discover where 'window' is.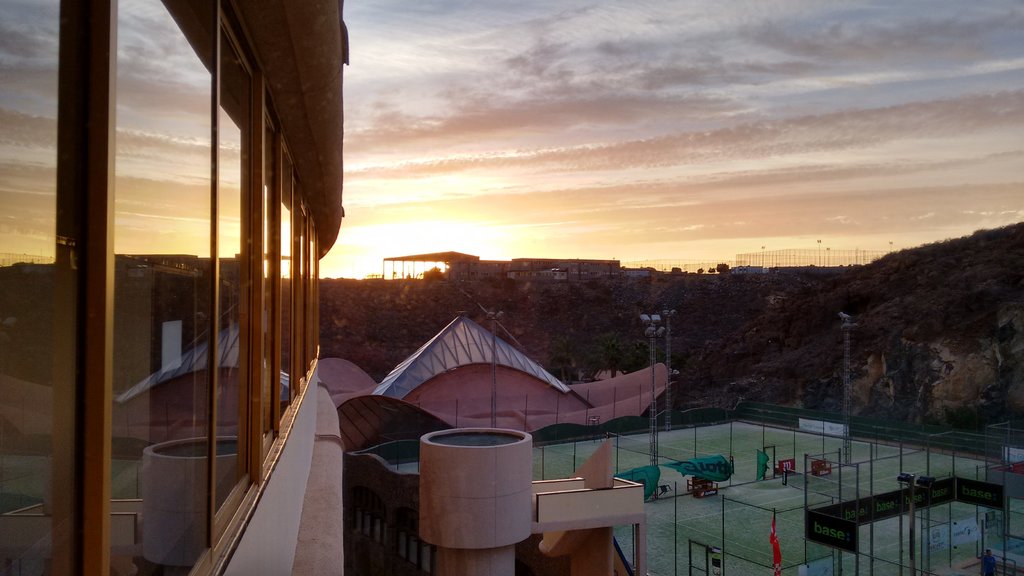
Discovered at bbox=(254, 110, 279, 436).
